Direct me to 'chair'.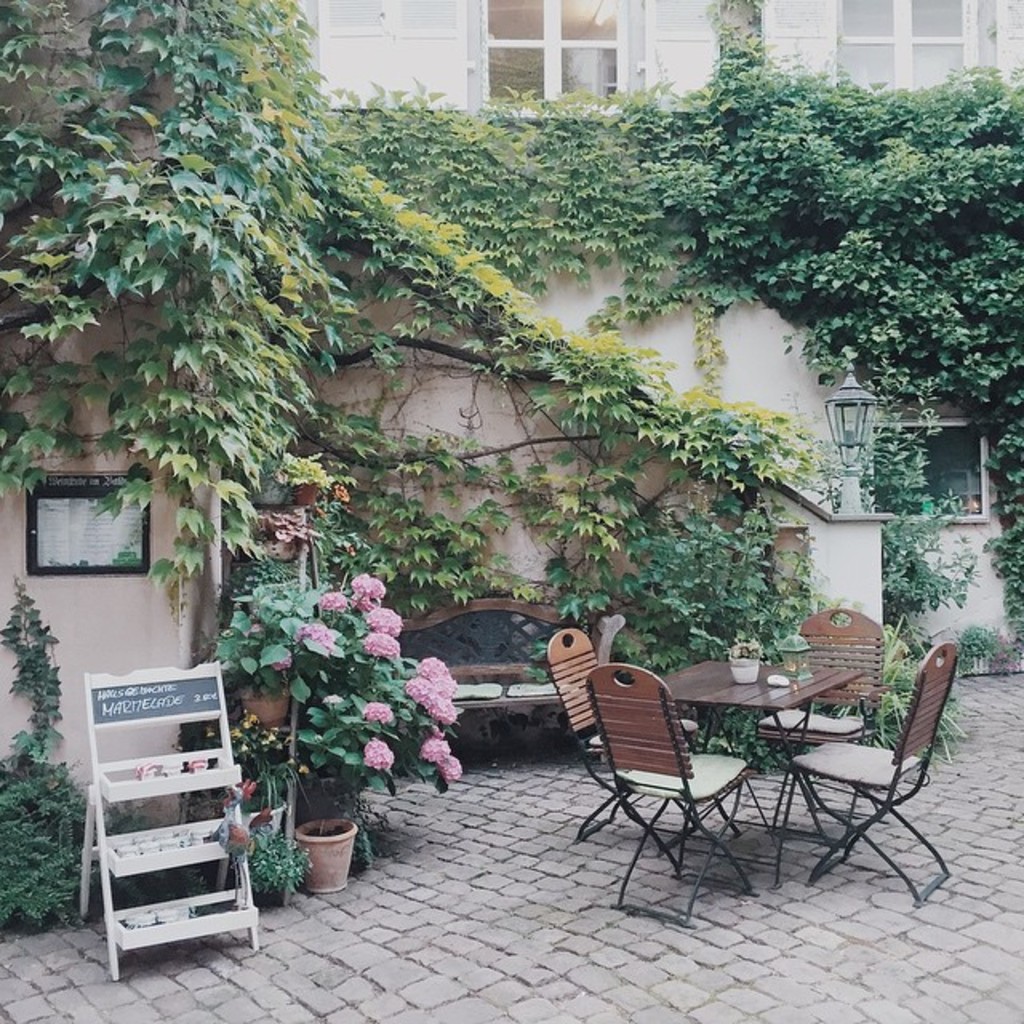
Direction: pyautogui.locateOnScreen(747, 602, 888, 856).
